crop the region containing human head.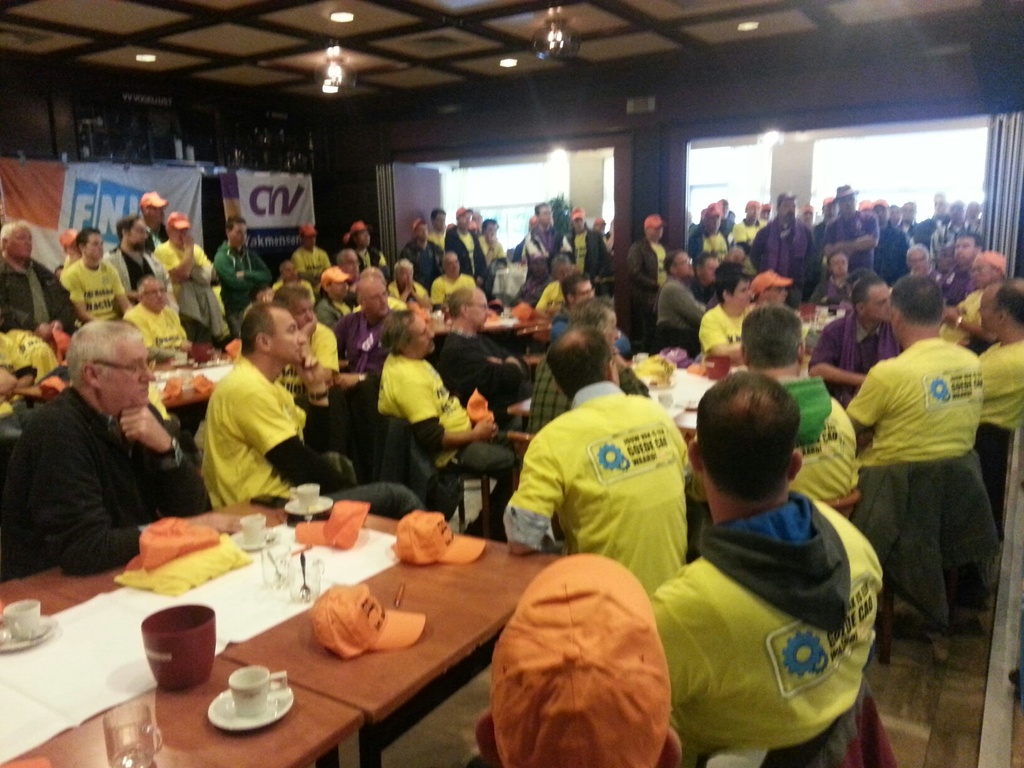
Crop region: box=[847, 279, 886, 326].
